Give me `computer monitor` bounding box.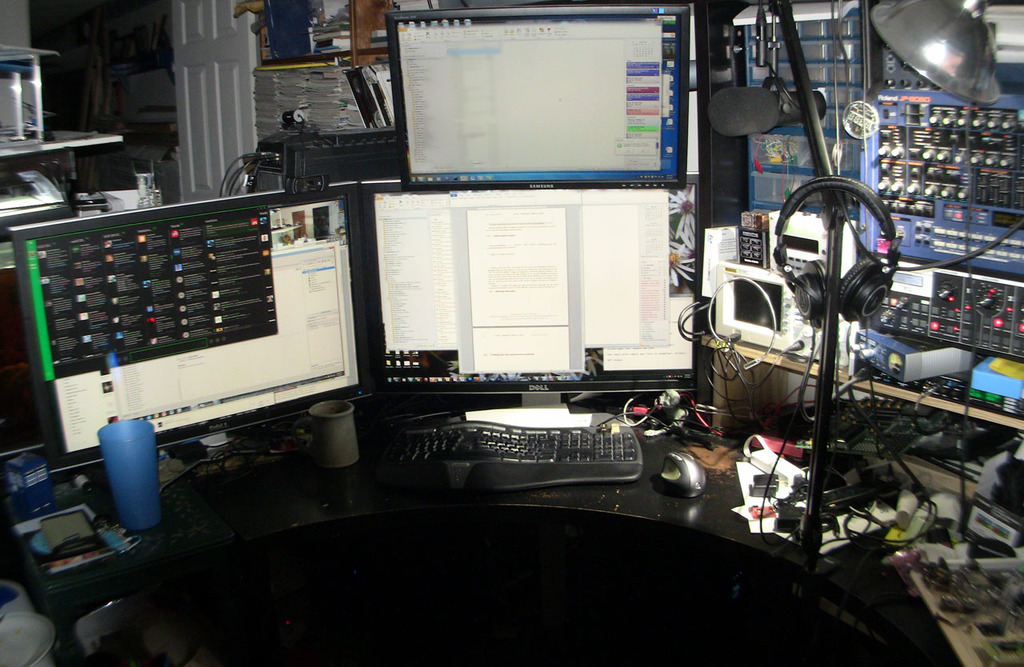
(x1=386, y1=0, x2=685, y2=193).
